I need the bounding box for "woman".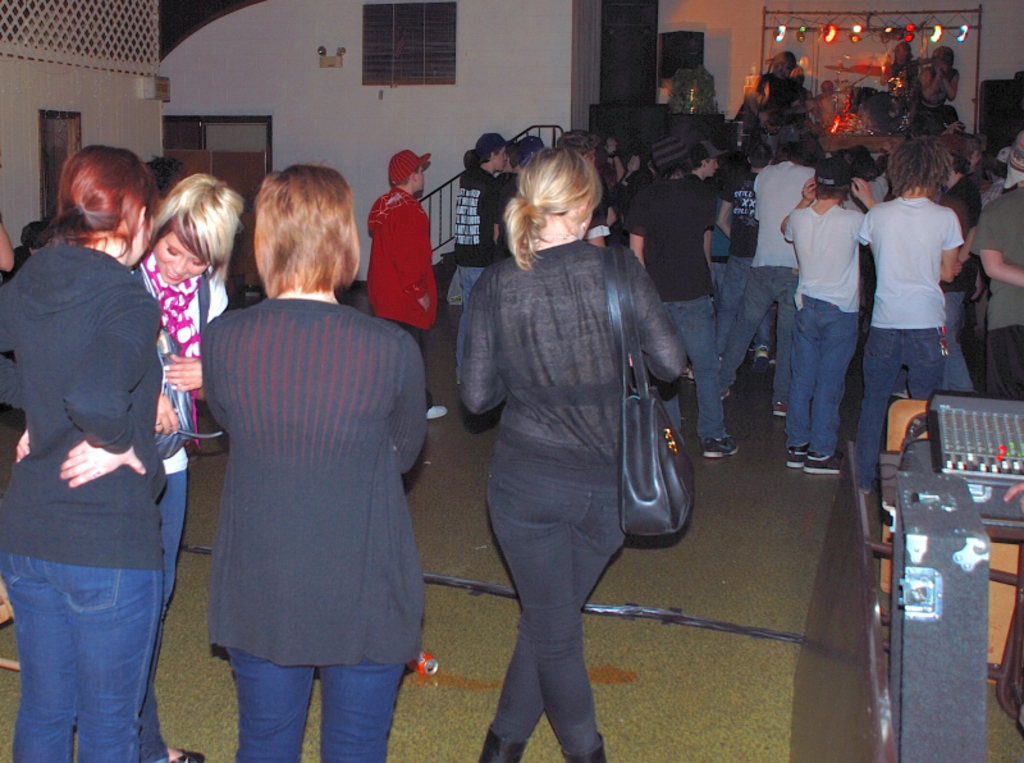
Here it is: pyautogui.locateOnScreen(125, 170, 248, 758).
